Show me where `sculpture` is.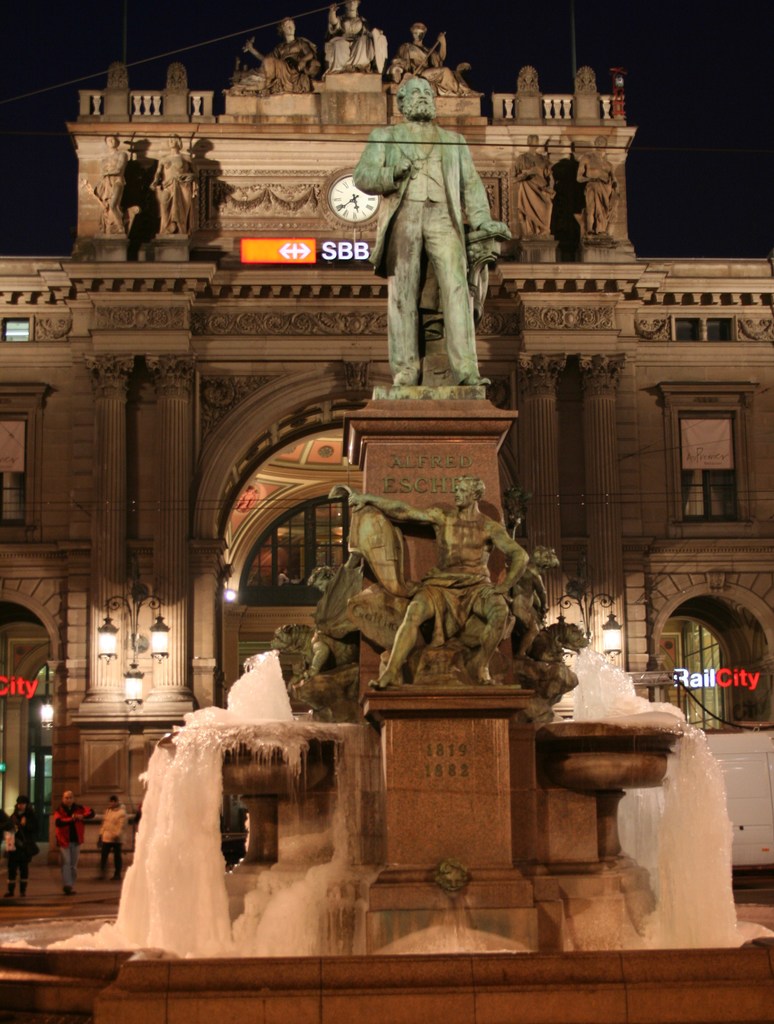
`sculpture` is at bbox=(349, 479, 526, 689).
